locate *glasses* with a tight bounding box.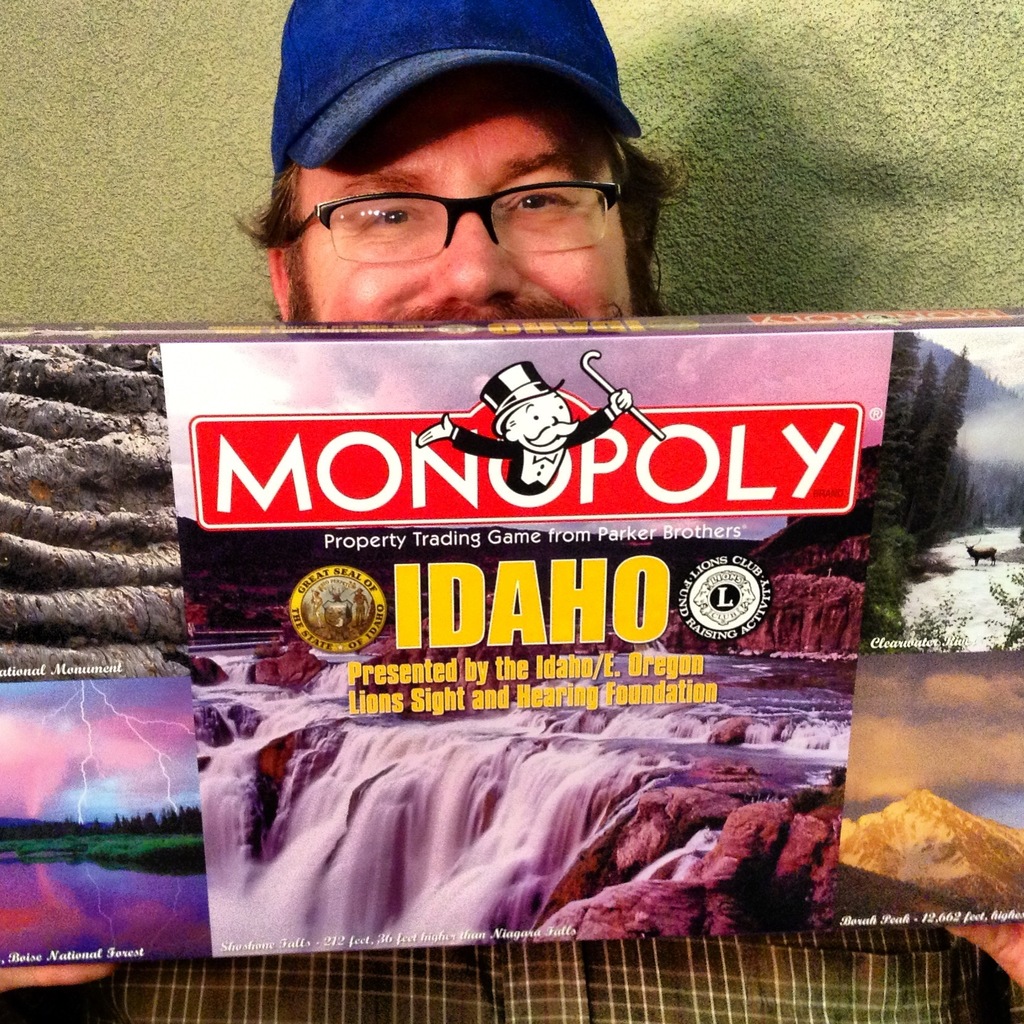
box=[287, 178, 621, 262].
